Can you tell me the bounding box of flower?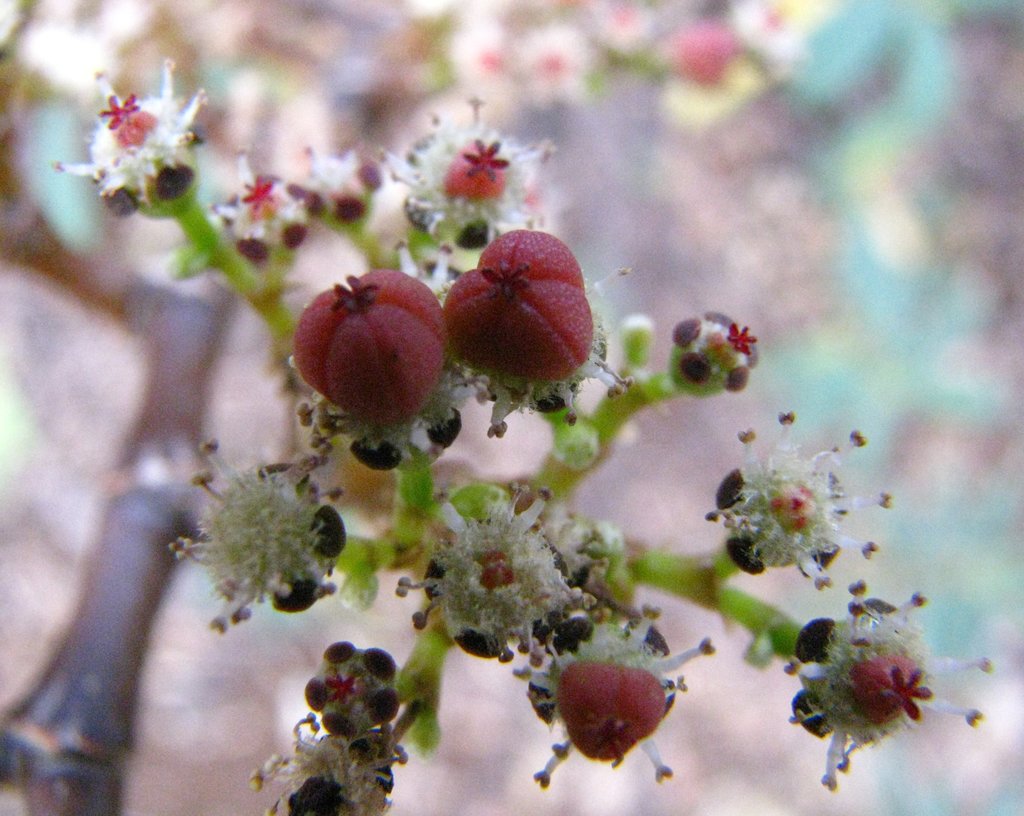
[703,407,895,591].
